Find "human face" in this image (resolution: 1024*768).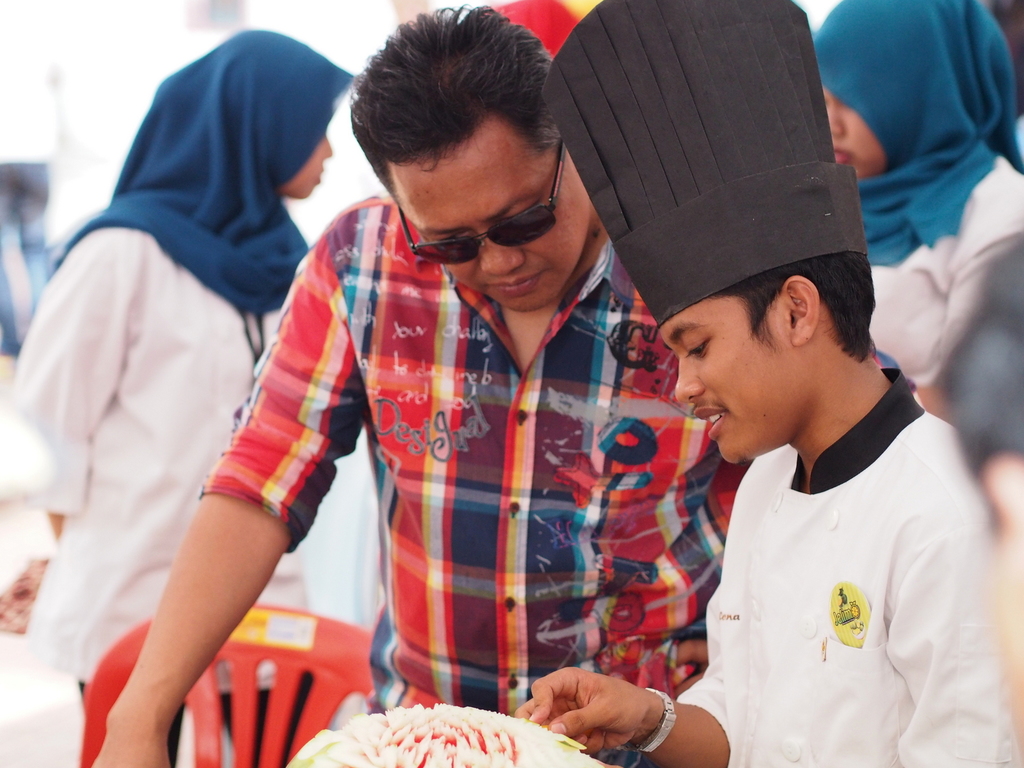
284,138,332,198.
